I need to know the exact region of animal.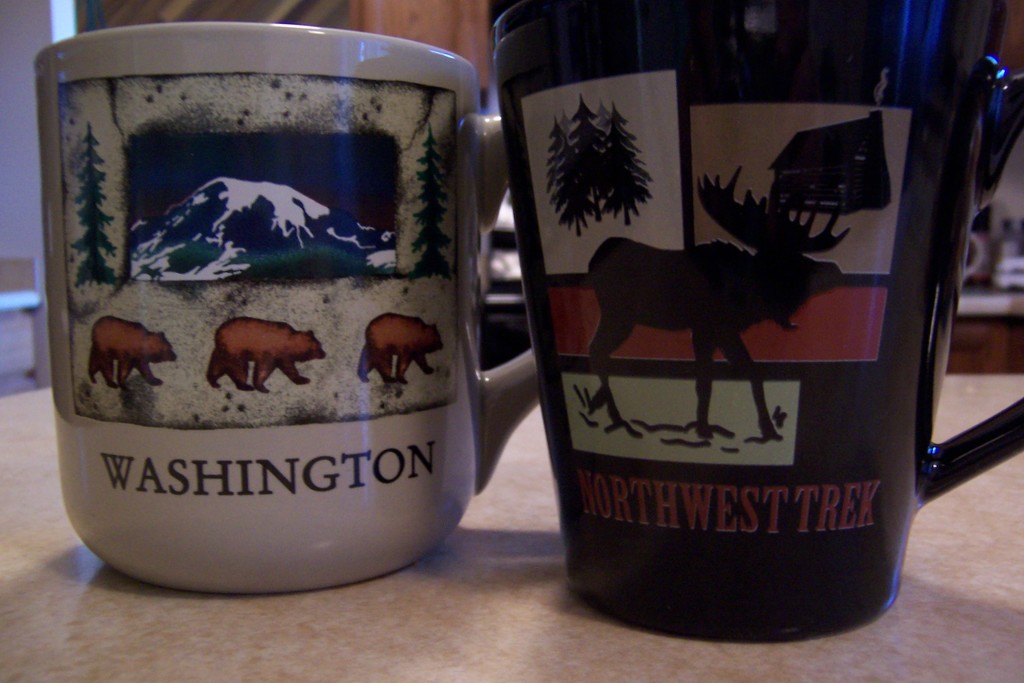
Region: <bbox>588, 168, 846, 439</bbox>.
